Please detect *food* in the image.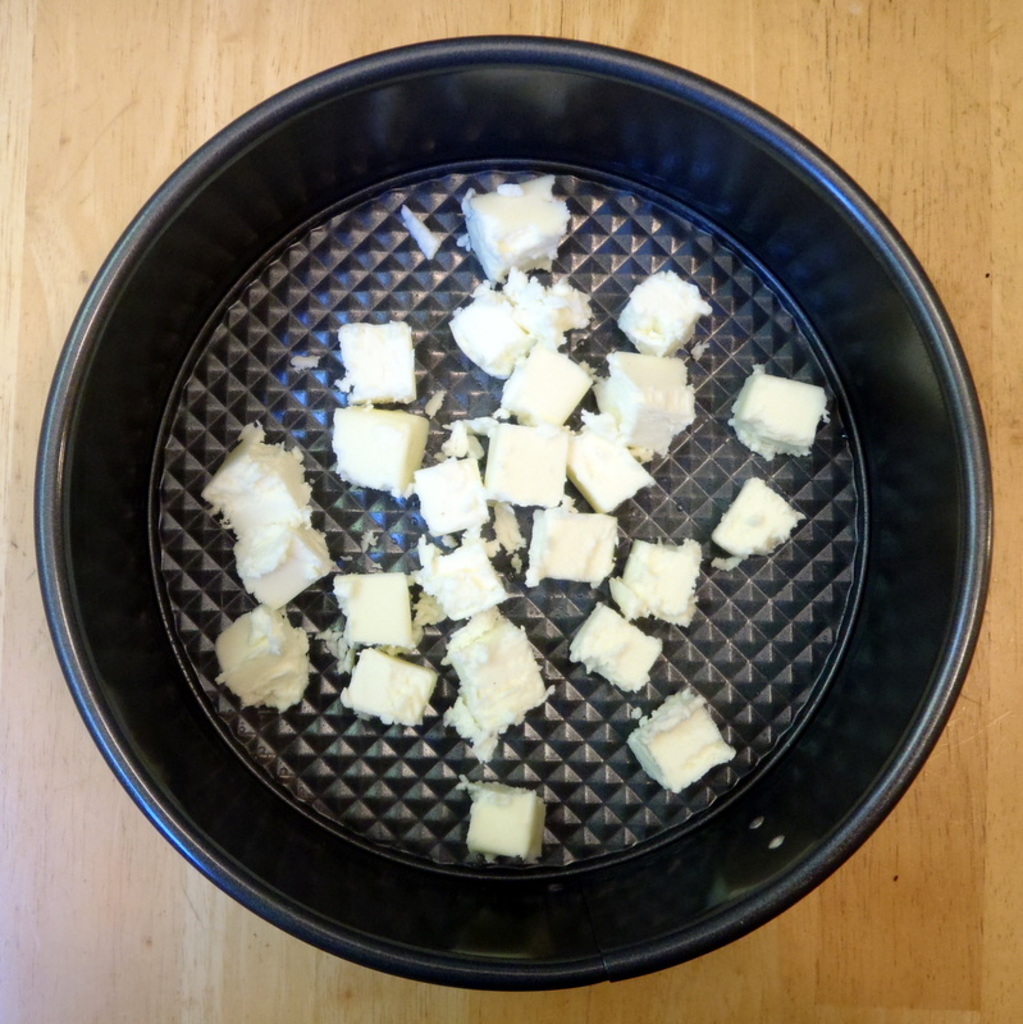
l=335, t=650, r=438, b=730.
